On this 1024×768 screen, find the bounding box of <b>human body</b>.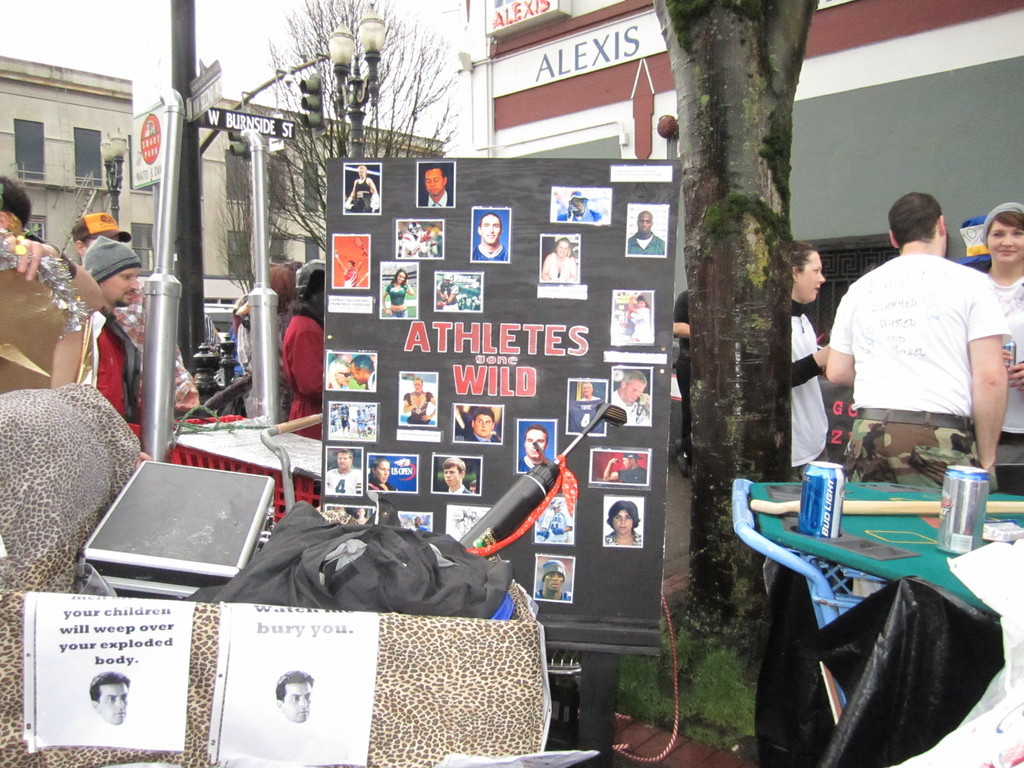
Bounding box: crop(335, 253, 364, 288).
